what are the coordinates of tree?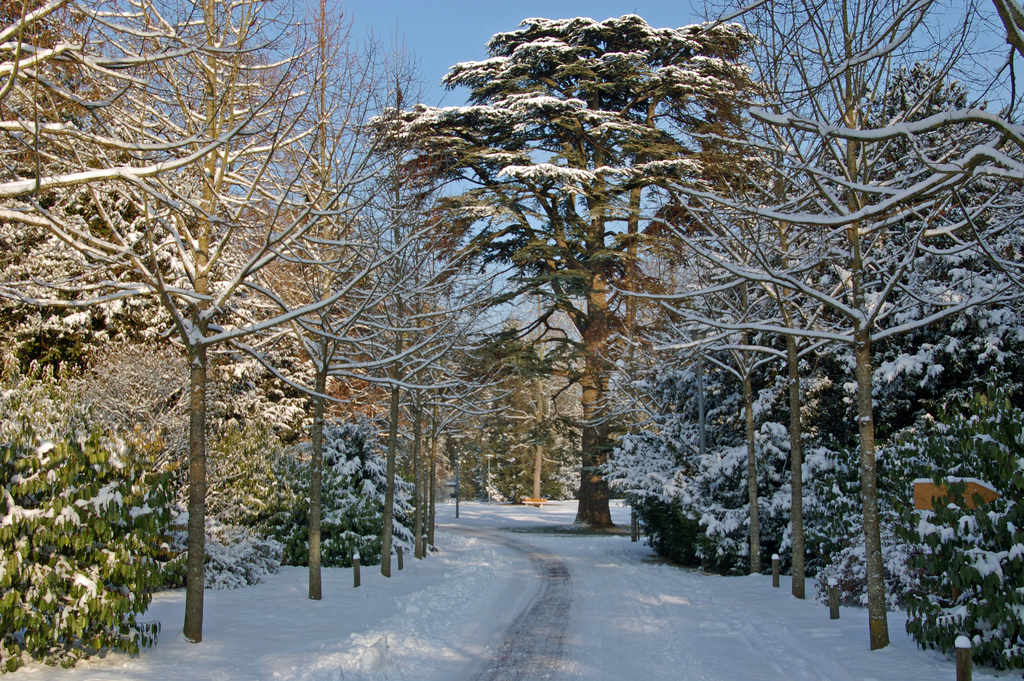
(656, 42, 1001, 614).
